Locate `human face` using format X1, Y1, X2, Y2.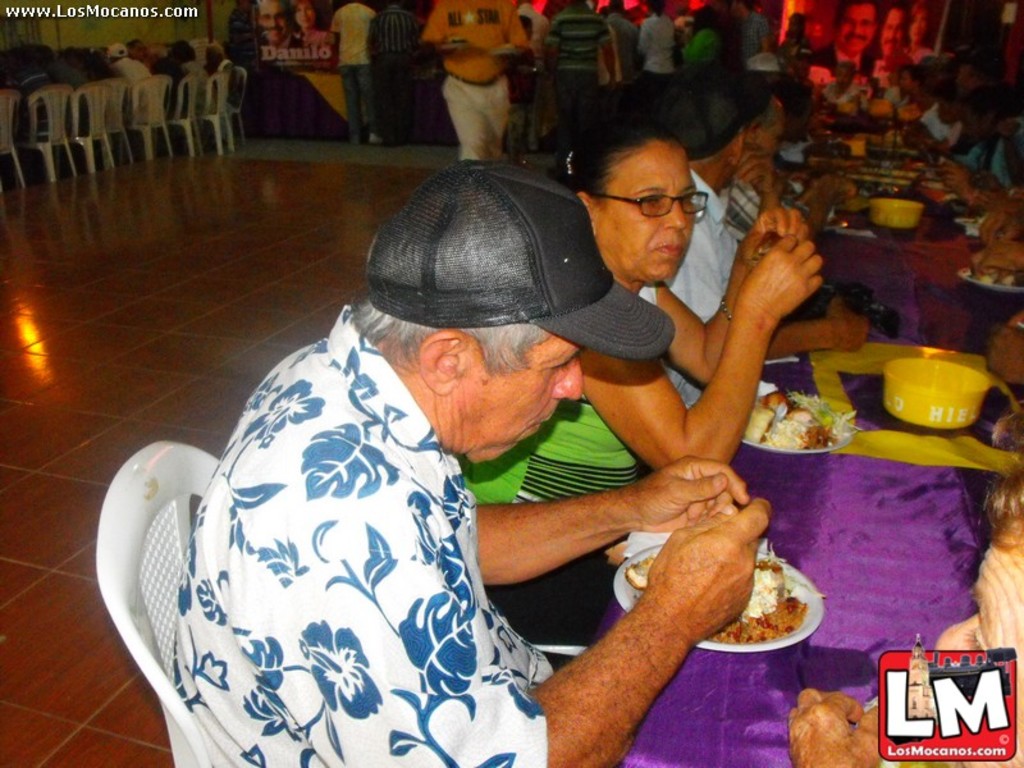
758, 110, 785, 150.
